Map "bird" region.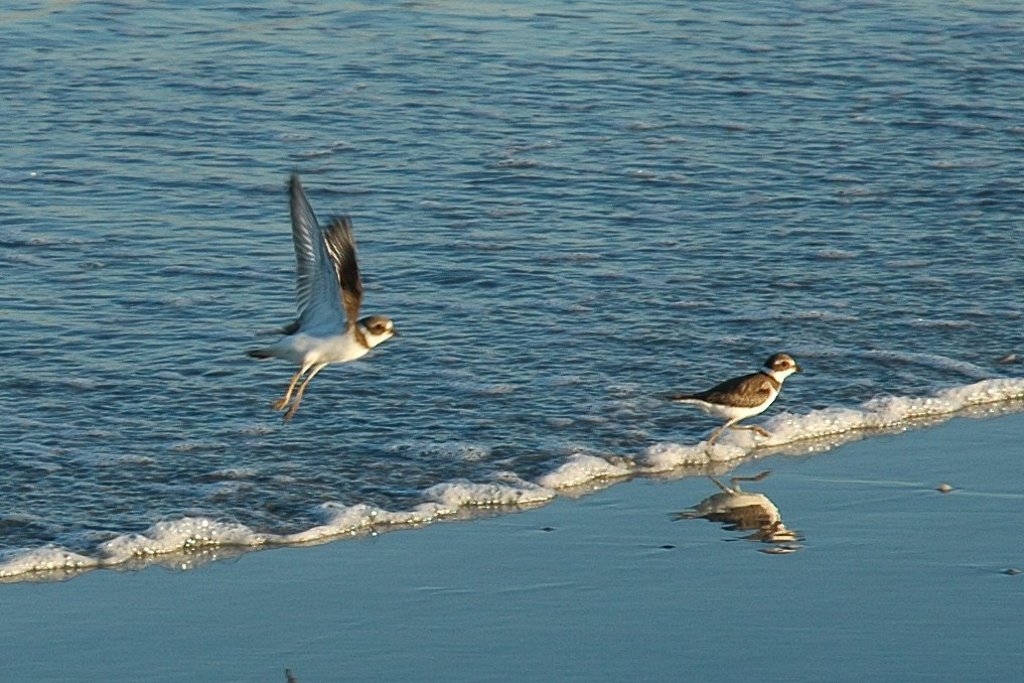
Mapped to bbox=(665, 355, 802, 450).
